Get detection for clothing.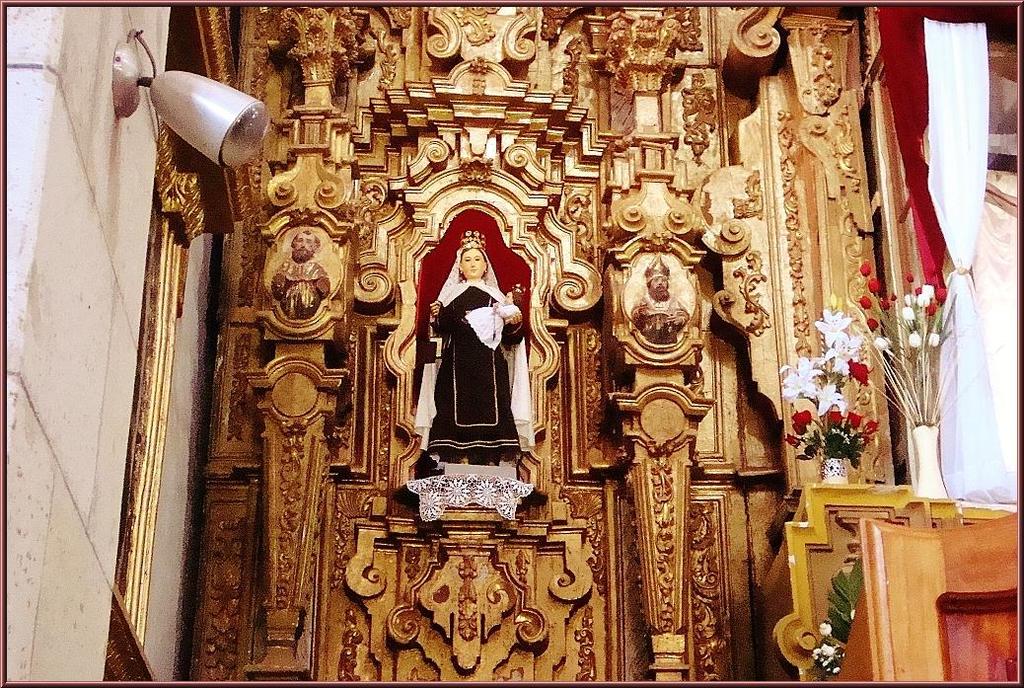
Detection: [x1=408, y1=243, x2=514, y2=470].
